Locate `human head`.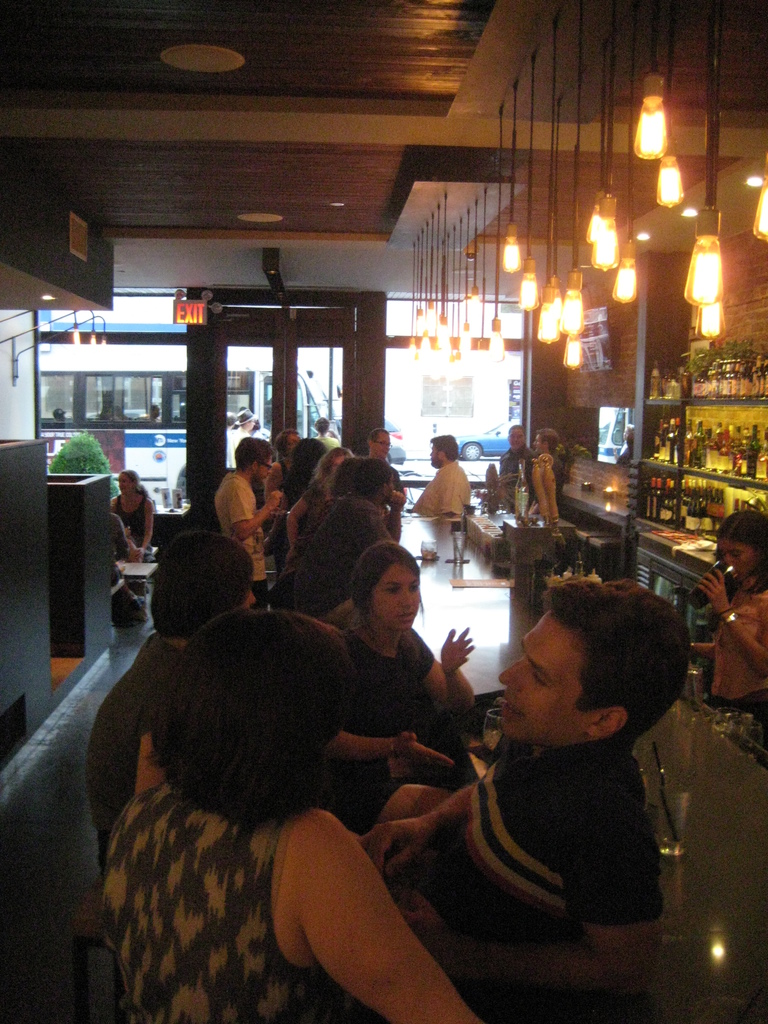
Bounding box: region(116, 470, 136, 498).
